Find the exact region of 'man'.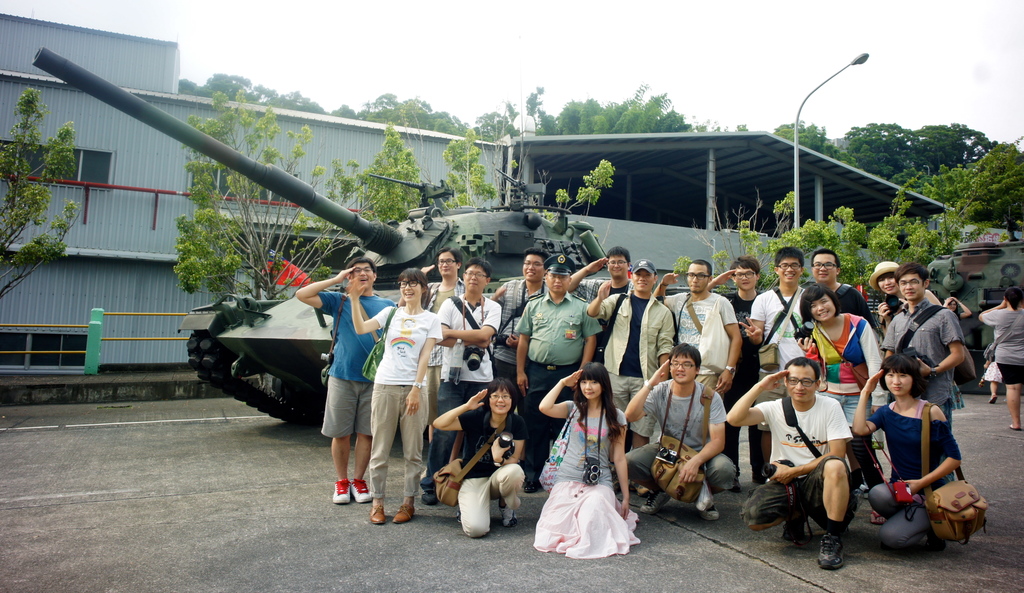
Exact region: 420, 244, 463, 427.
